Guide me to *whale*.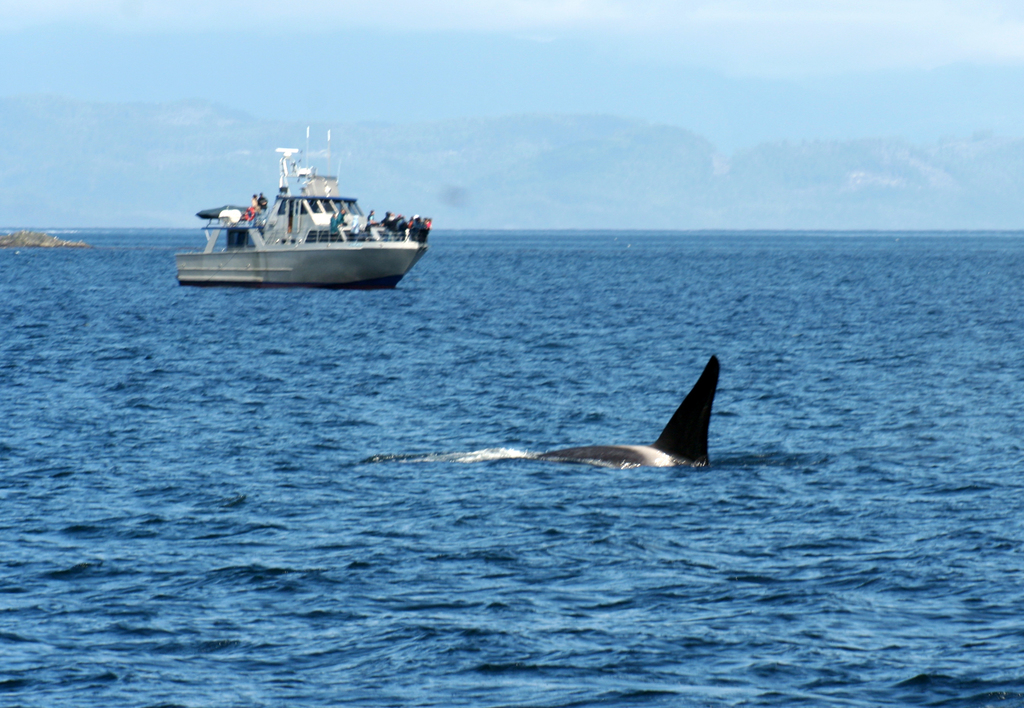
Guidance: BBox(400, 353, 719, 476).
